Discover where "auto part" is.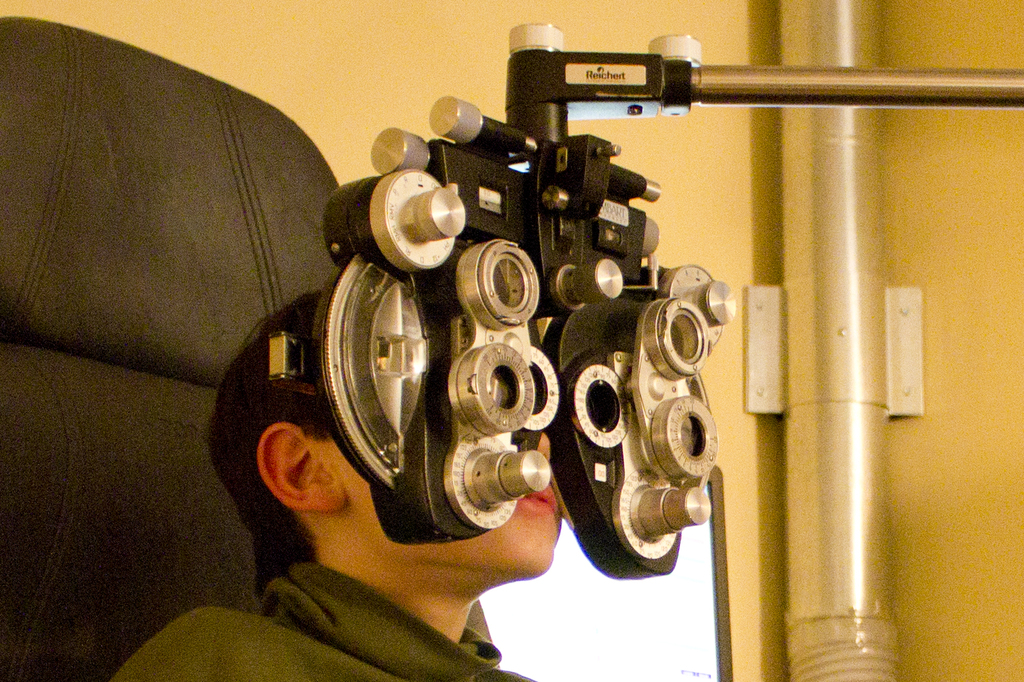
Discovered at detection(279, 141, 676, 539).
